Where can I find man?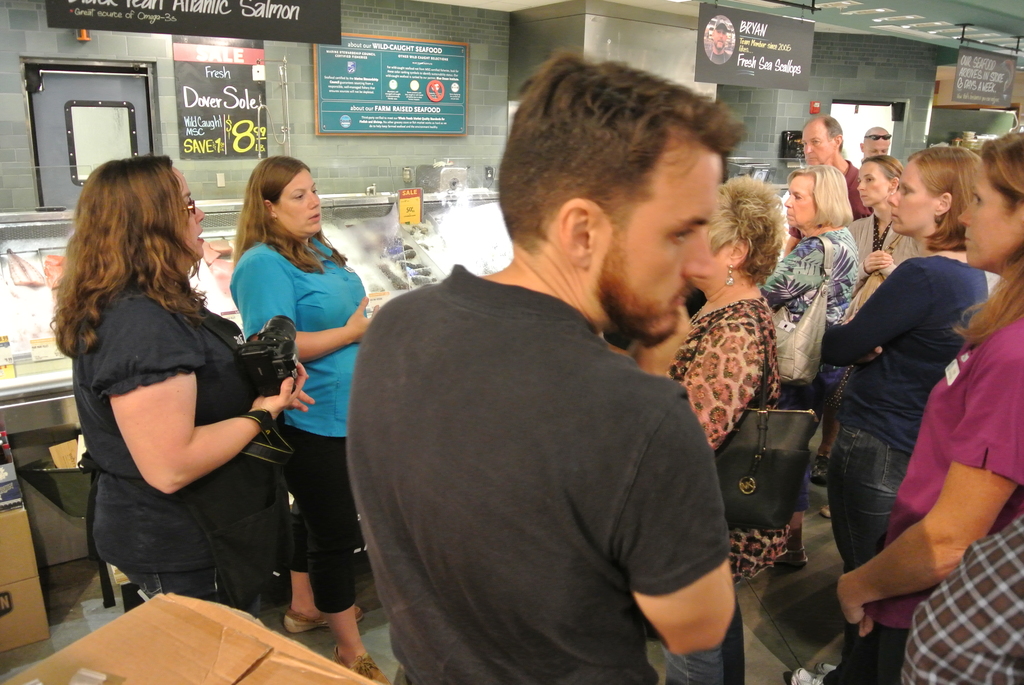
You can find it at 344,47,736,681.
